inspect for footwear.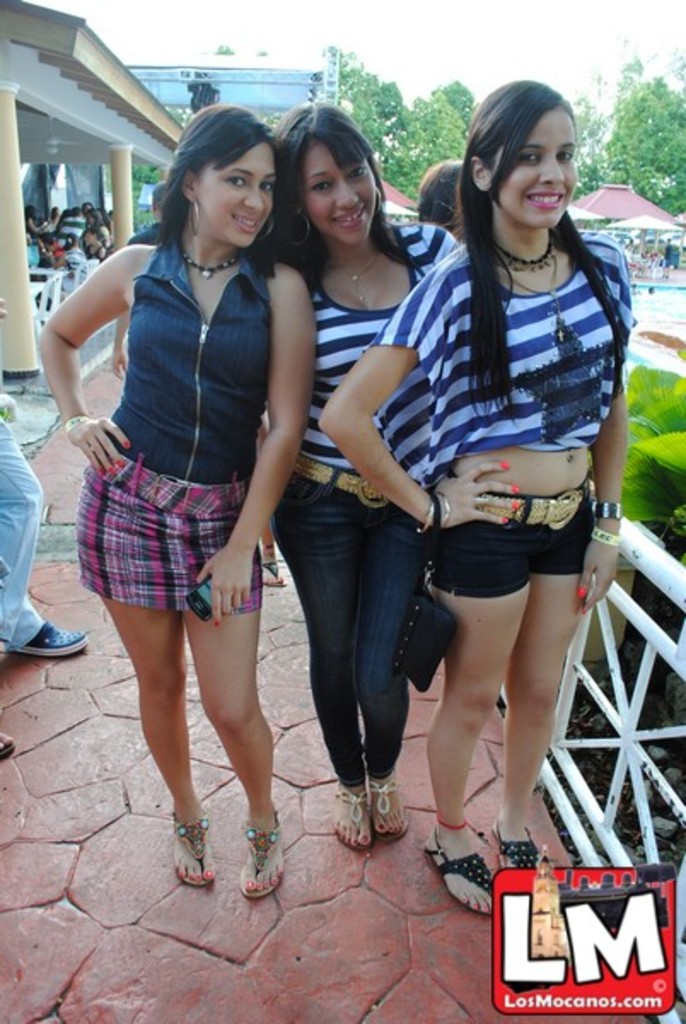
Inspection: crop(367, 775, 416, 836).
